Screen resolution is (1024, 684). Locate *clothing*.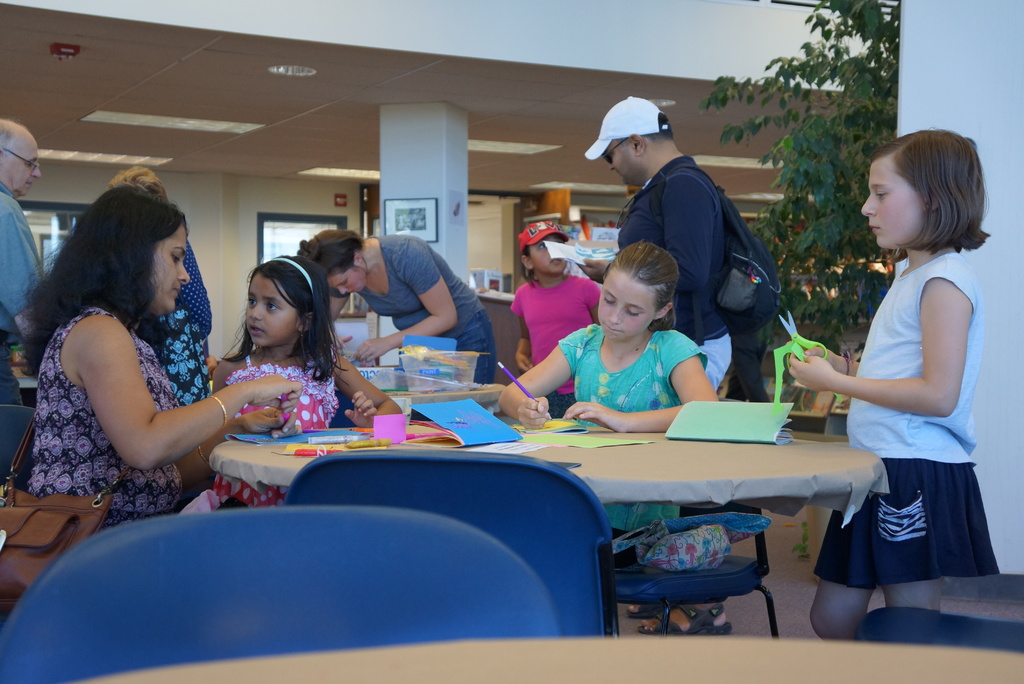
[x1=0, y1=179, x2=53, y2=451].
